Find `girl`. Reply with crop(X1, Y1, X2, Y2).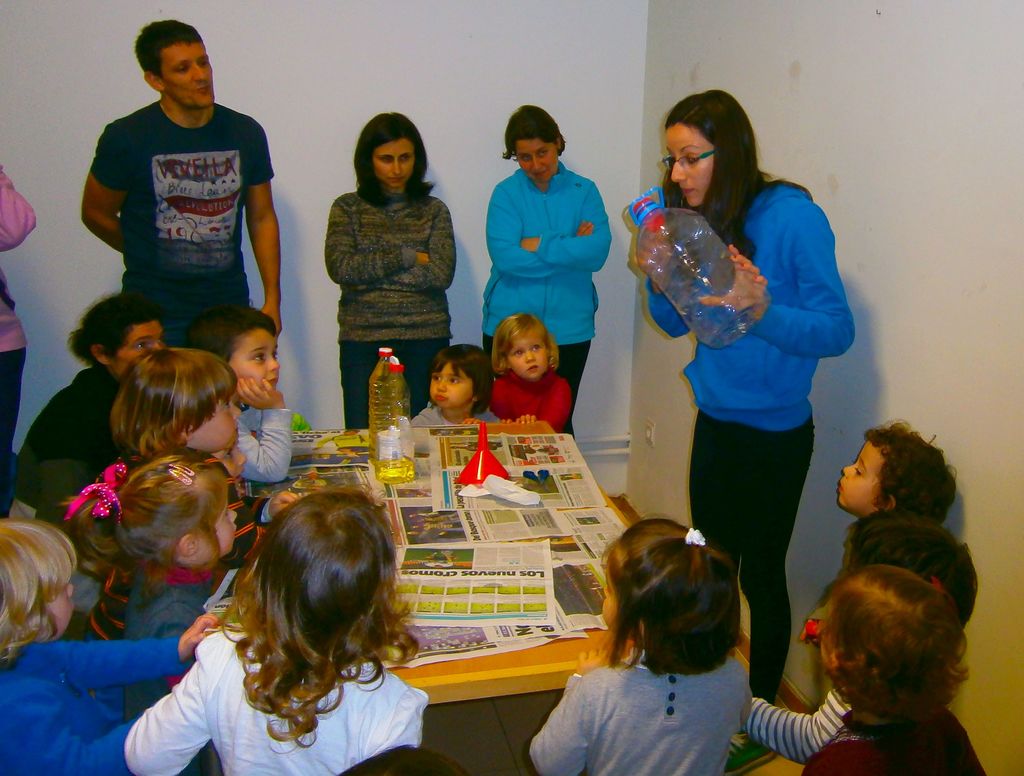
crop(81, 346, 255, 636).
